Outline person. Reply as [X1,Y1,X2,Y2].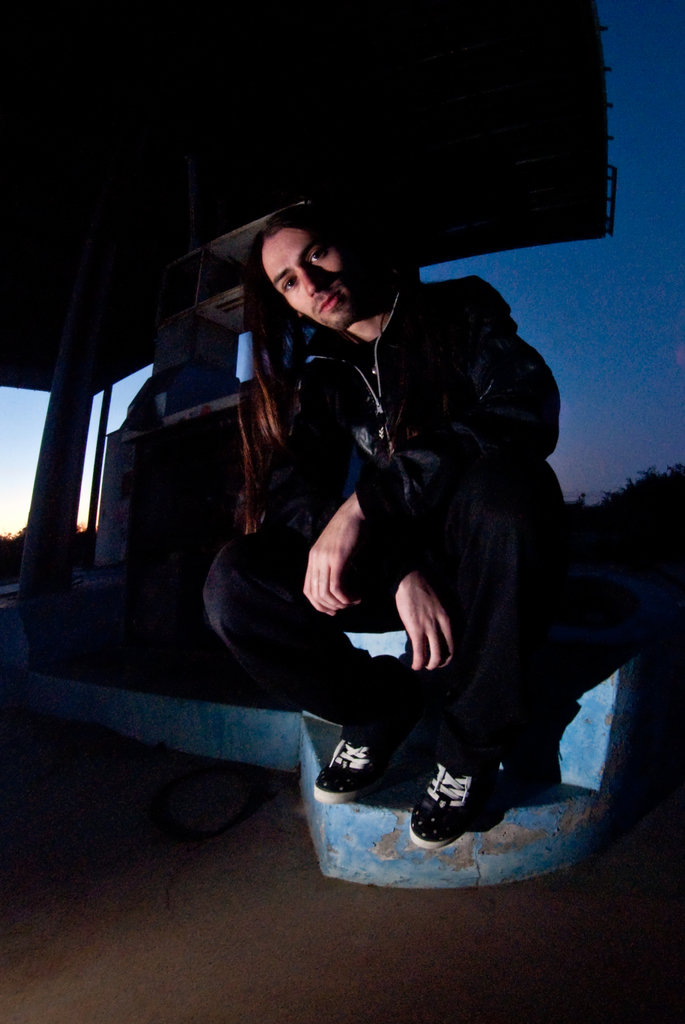
[155,240,569,915].
